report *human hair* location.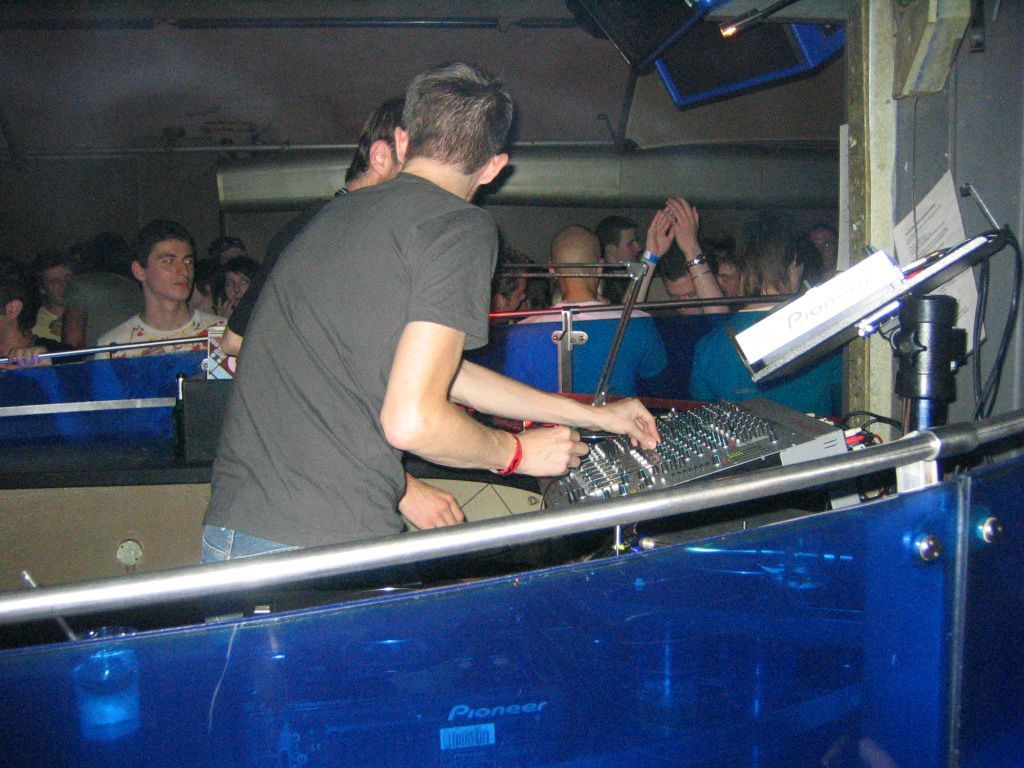
Report: left=737, top=210, right=814, bottom=292.
